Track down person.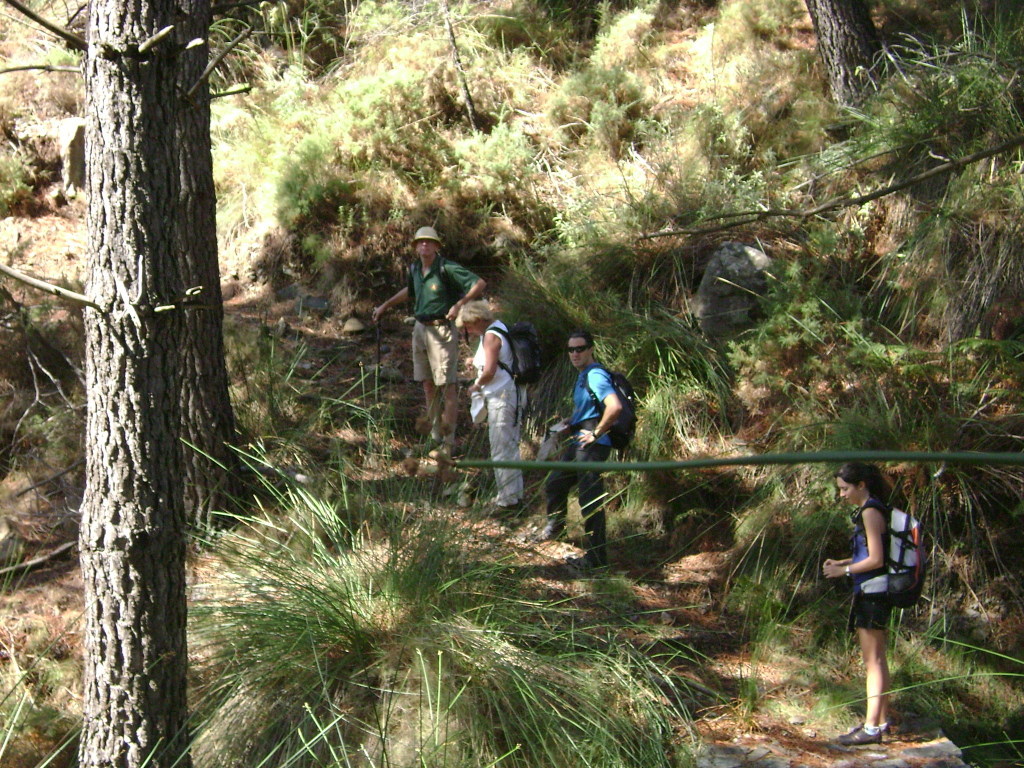
Tracked to x1=545, y1=330, x2=623, y2=574.
